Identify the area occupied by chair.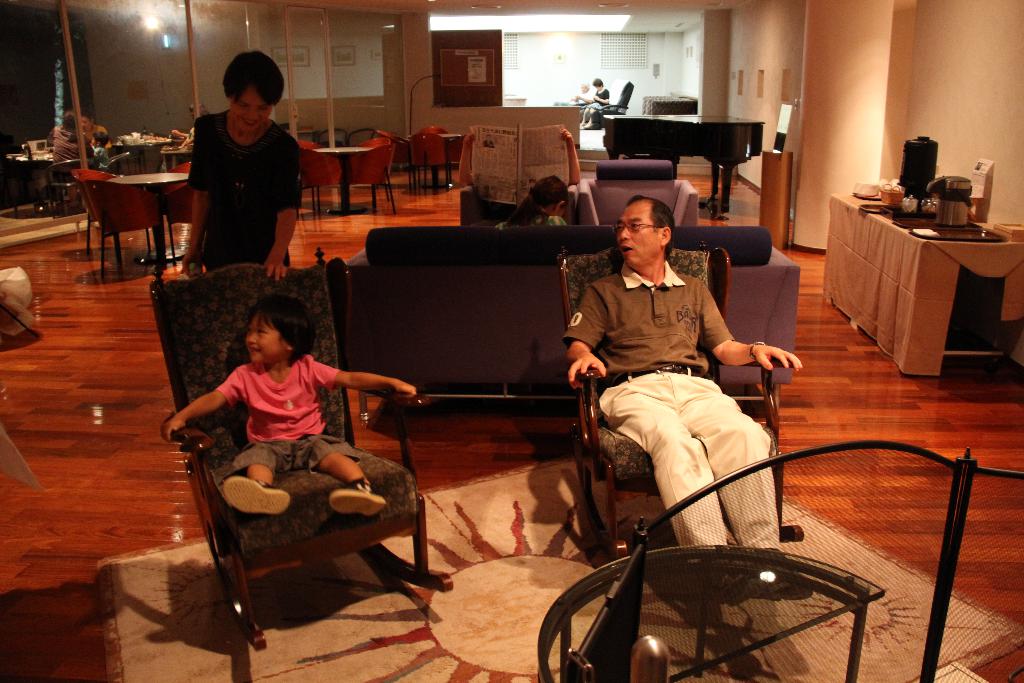
Area: bbox=(44, 158, 94, 216).
